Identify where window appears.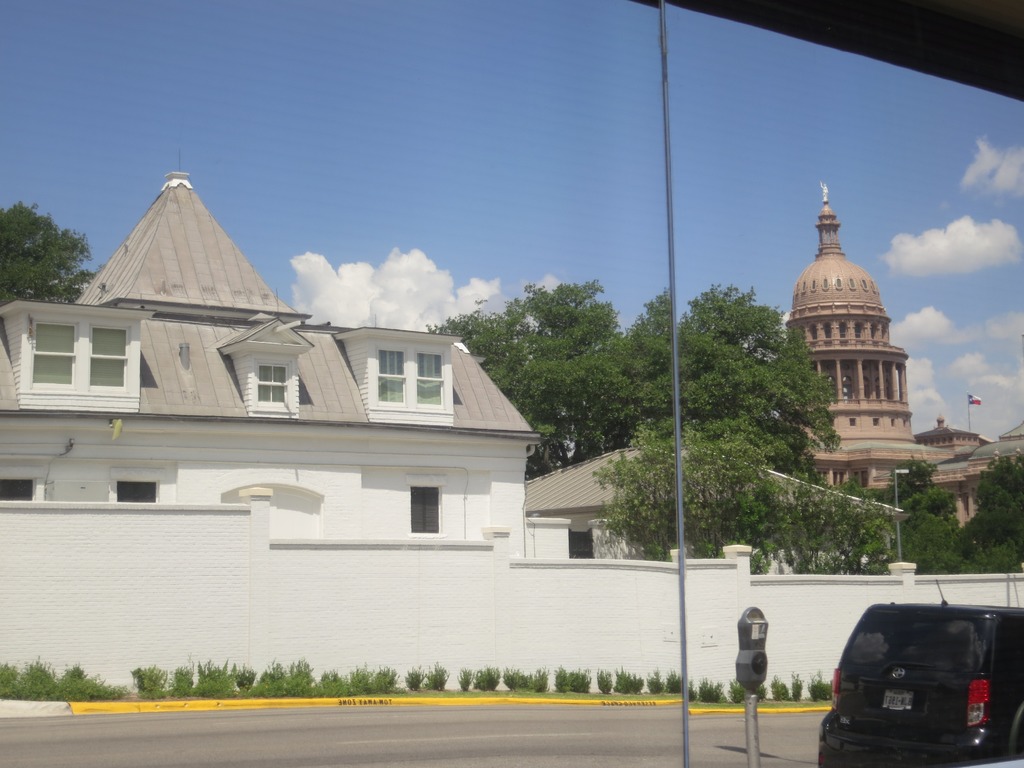
Appears at 33 320 79 385.
